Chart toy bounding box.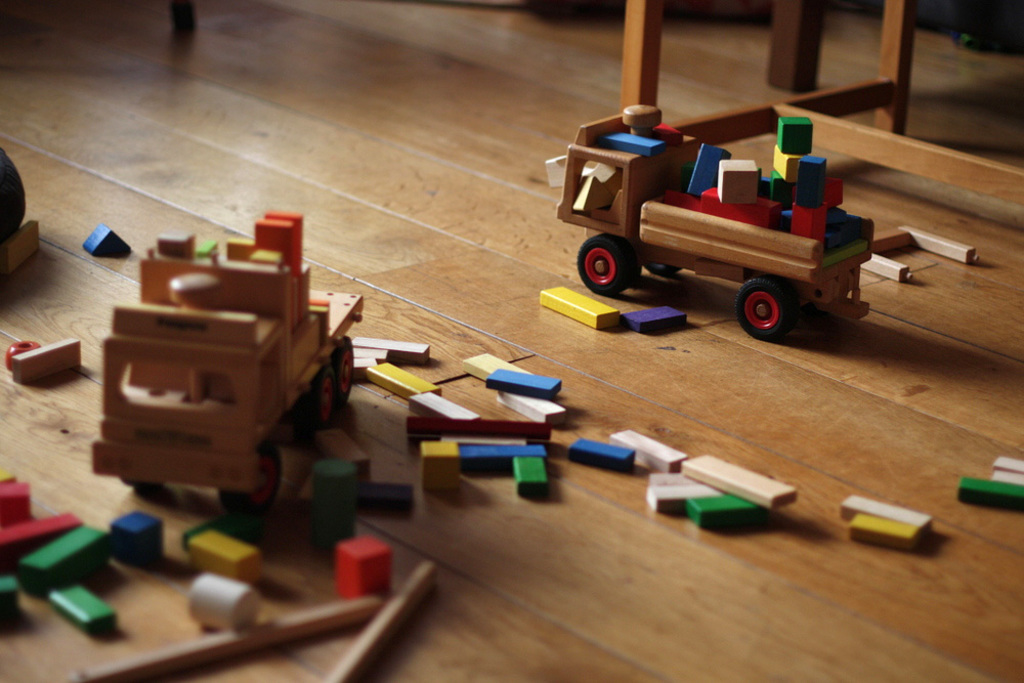
Charted: left=359, top=346, right=389, bottom=367.
